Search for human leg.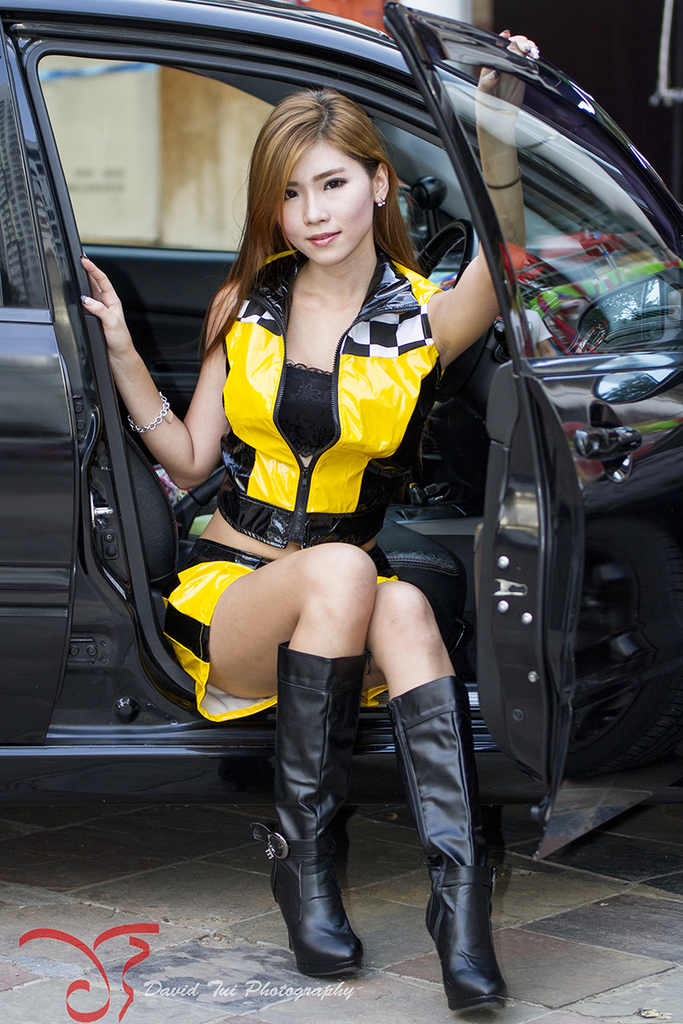
Found at left=155, top=541, right=361, bottom=981.
